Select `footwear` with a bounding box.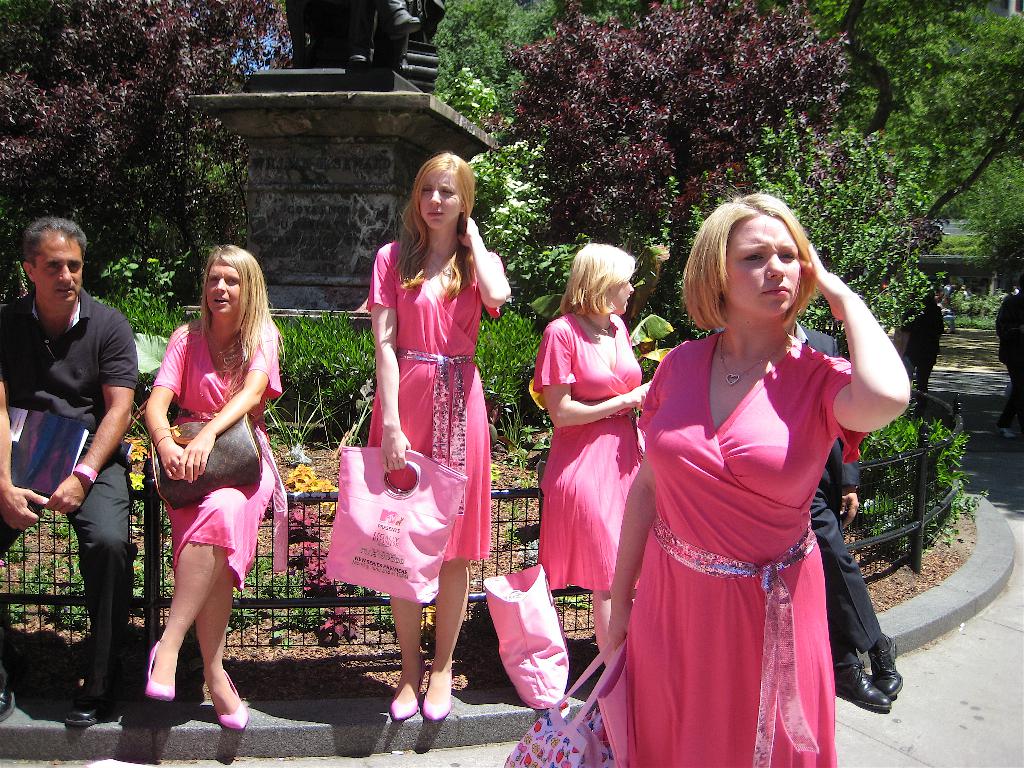
x1=392, y1=664, x2=422, y2=721.
